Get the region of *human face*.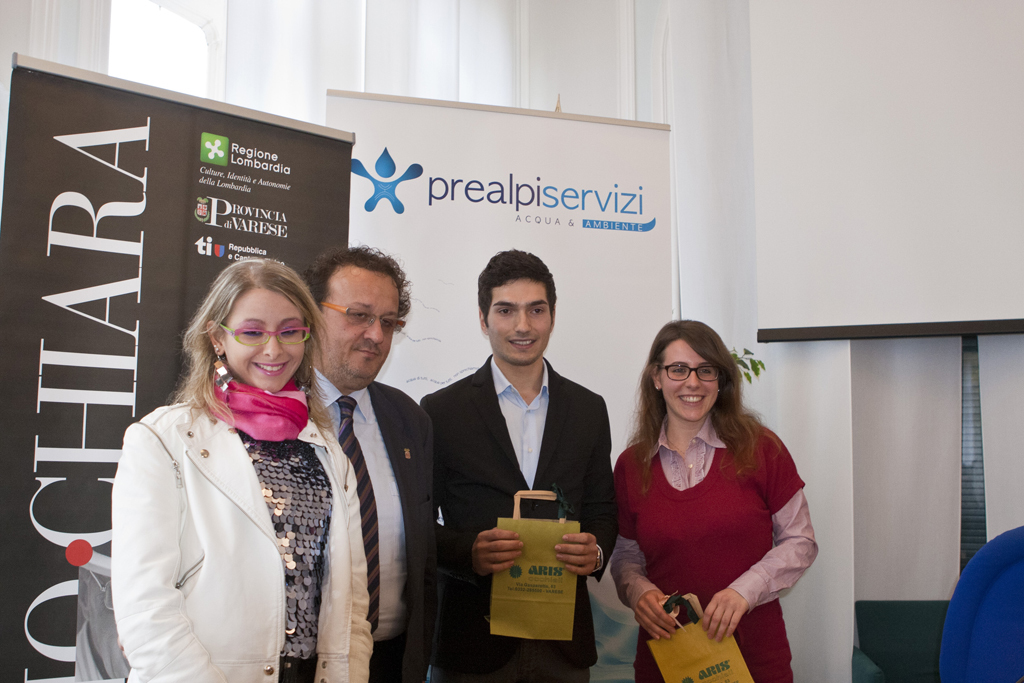
{"x1": 317, "y1": 266, "x2": 397, "y2": 389}.
